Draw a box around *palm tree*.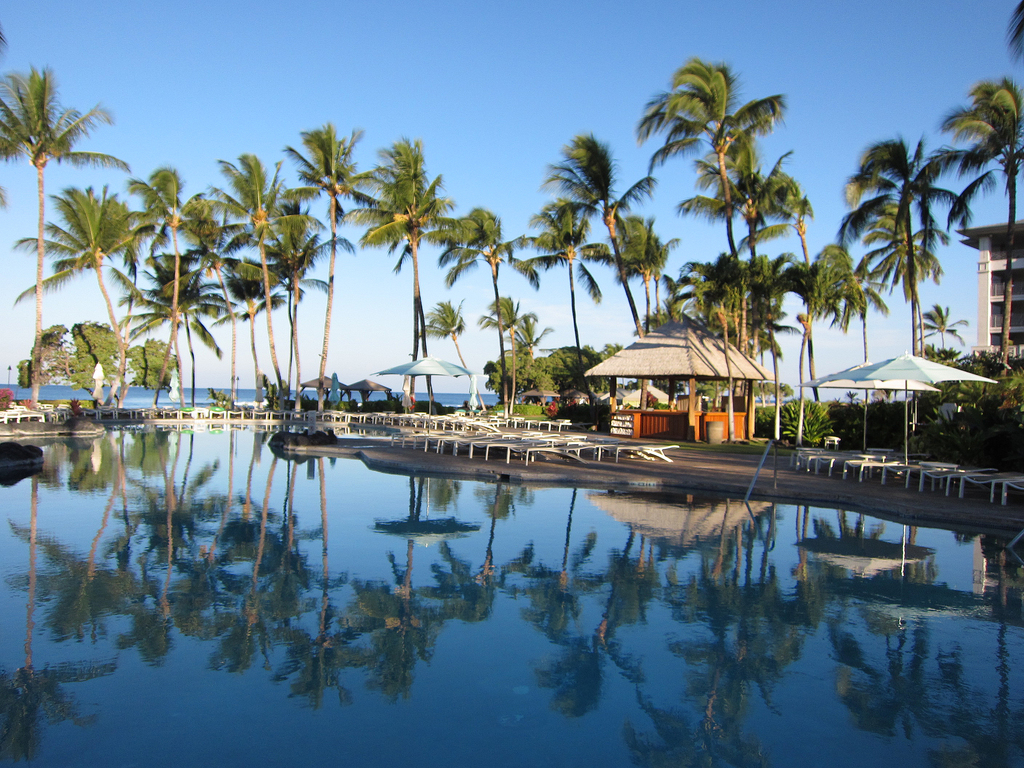
BBox(535, 119, 659, 336).
